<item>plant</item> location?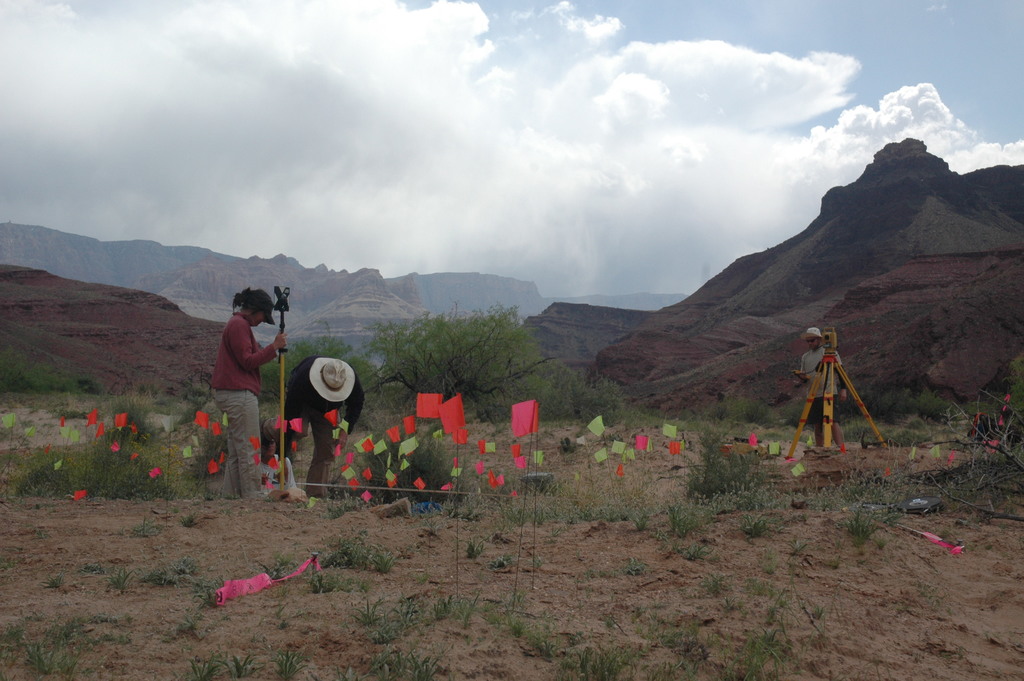
box=[737, 511, 767, 540]
